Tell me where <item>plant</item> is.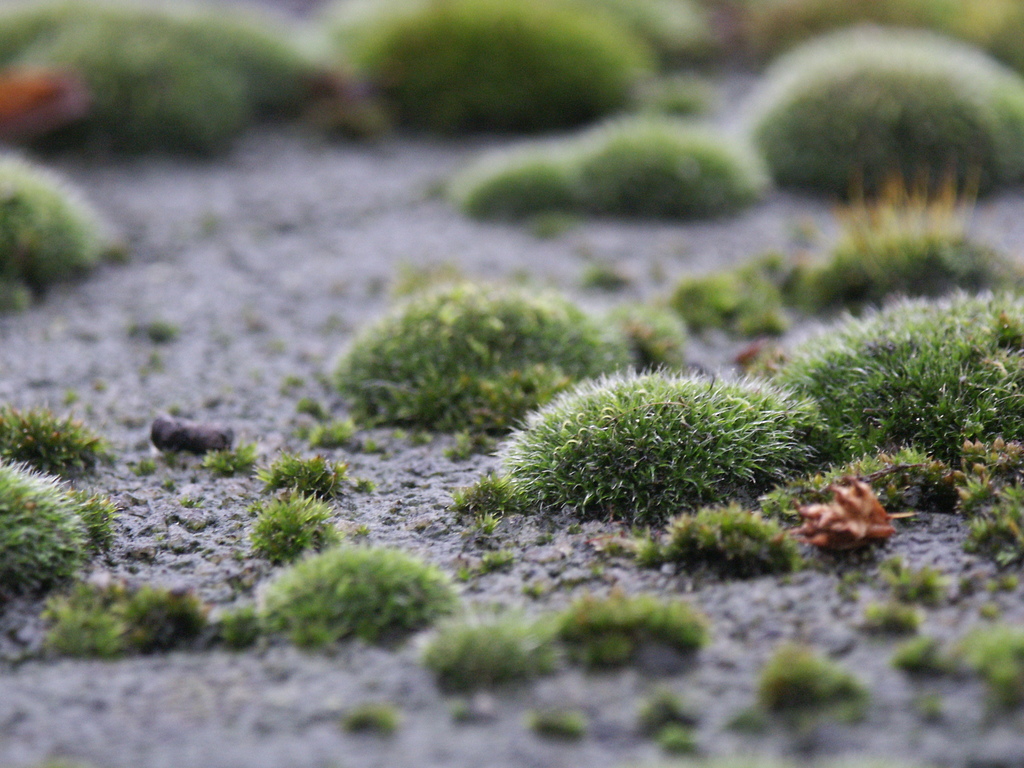
<item>plant</item> is at x1=264, y1=457, x2=362, y2=495.
